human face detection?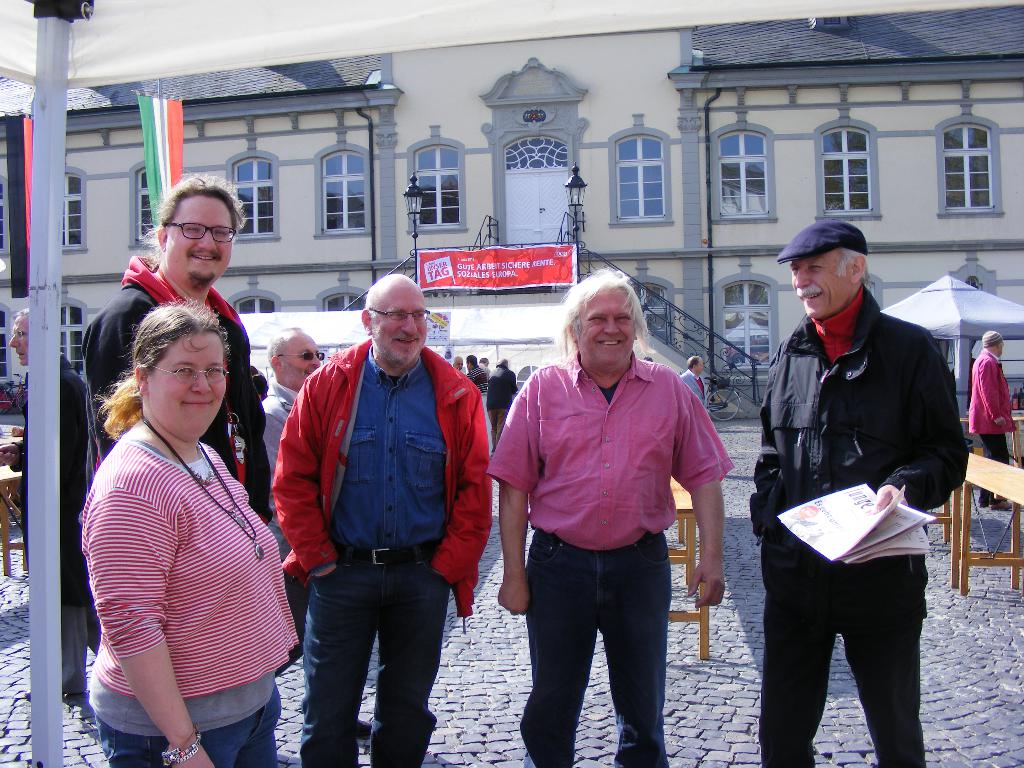
(x1=580, y1=289, x2=636, y2=367)
